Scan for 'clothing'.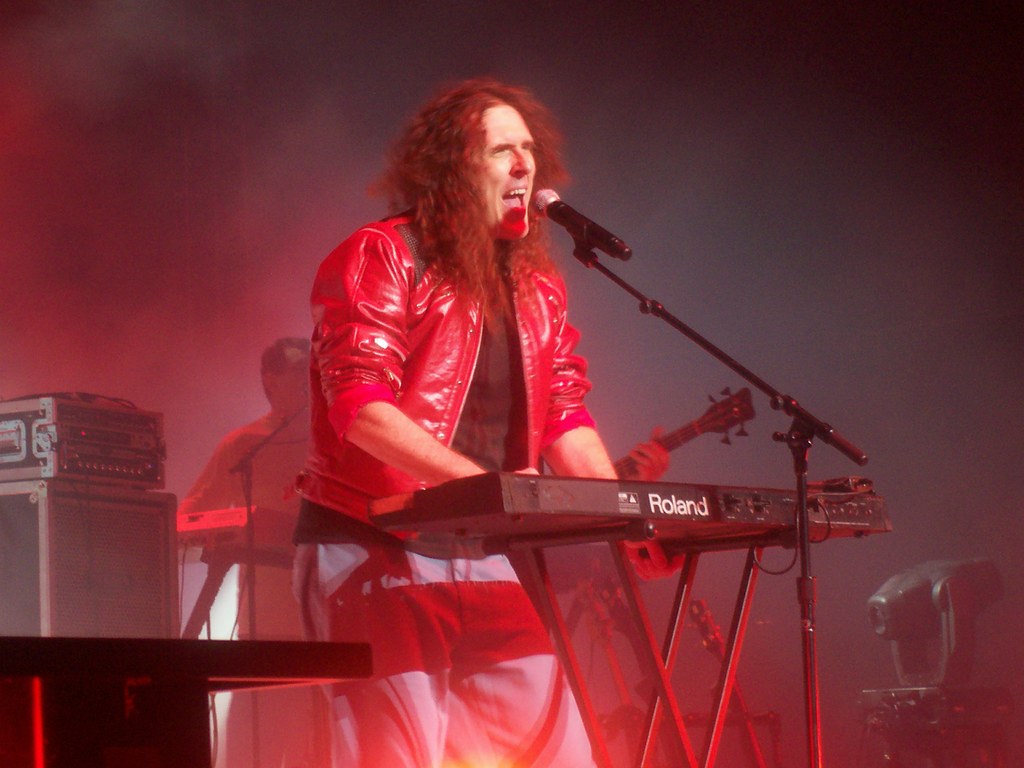
Scan result: crop(194, 410, 326, 767).
